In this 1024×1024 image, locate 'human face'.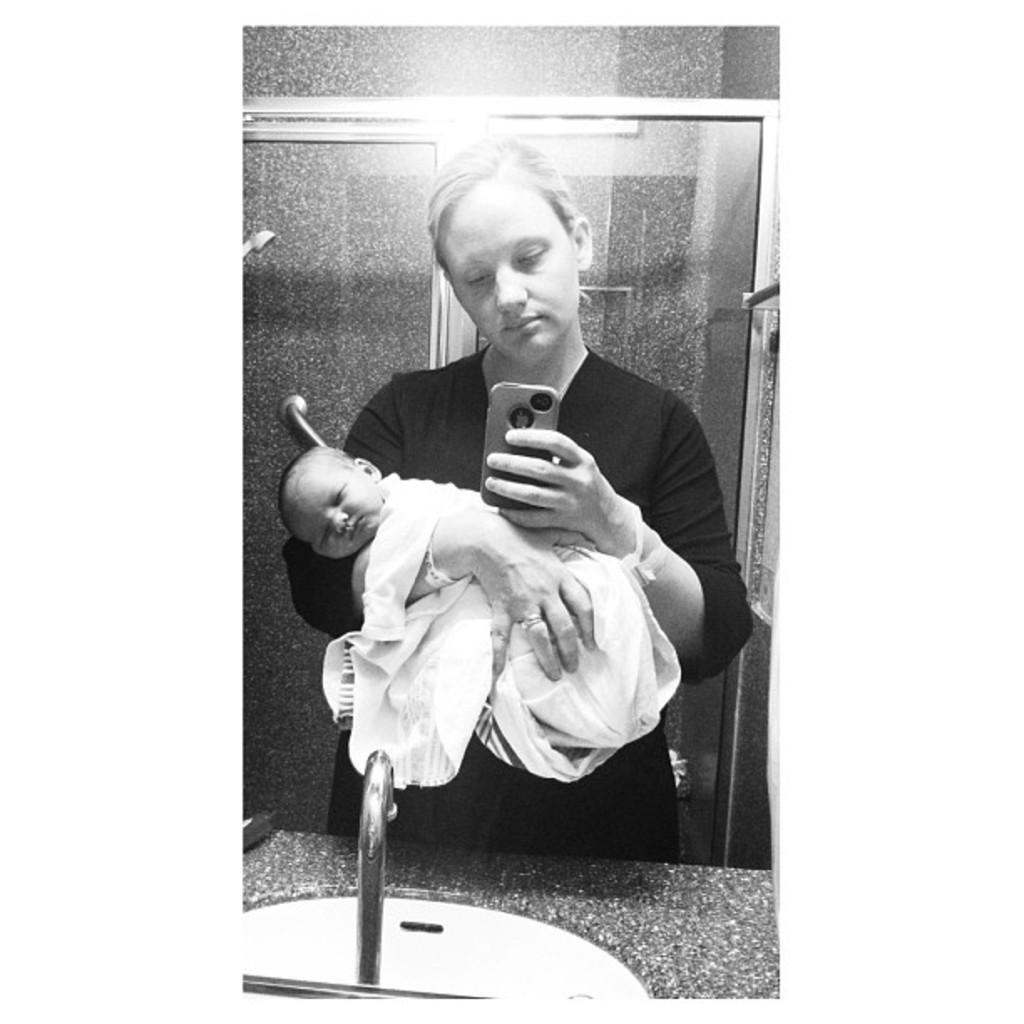
Bounding box: 278,455,388,557.
